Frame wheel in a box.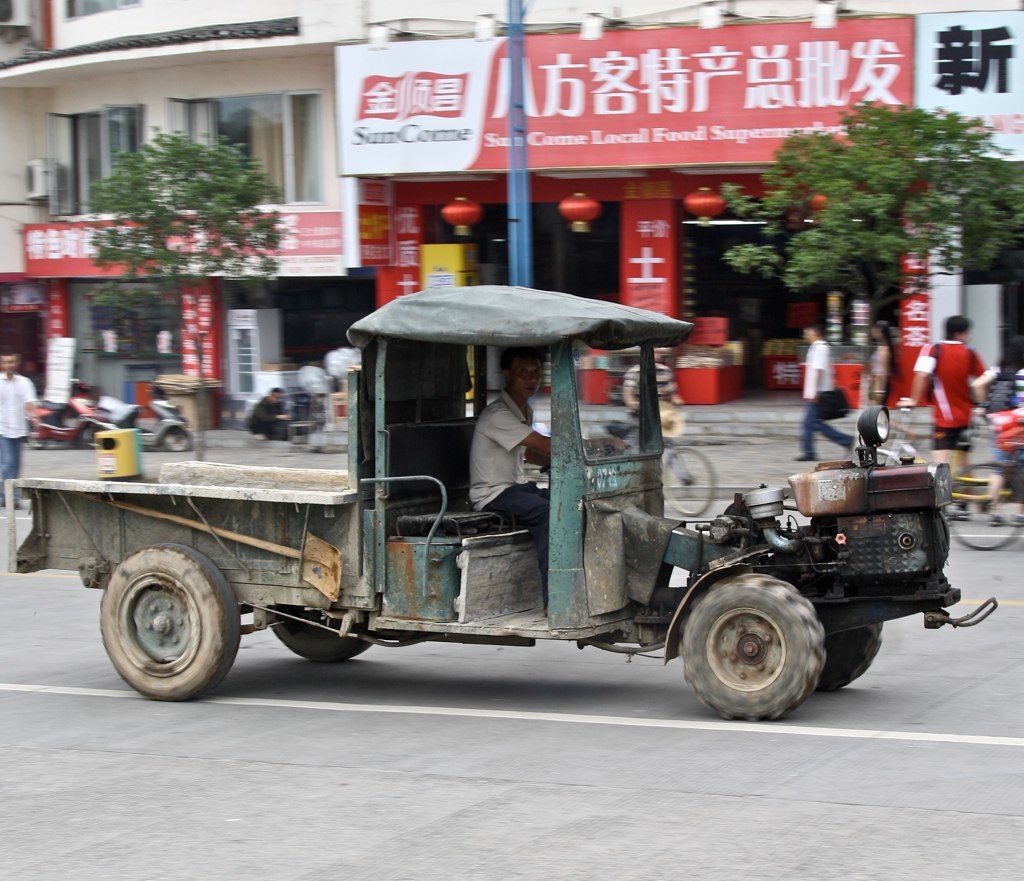
left=268, top=604, right=380, bottom=664.
